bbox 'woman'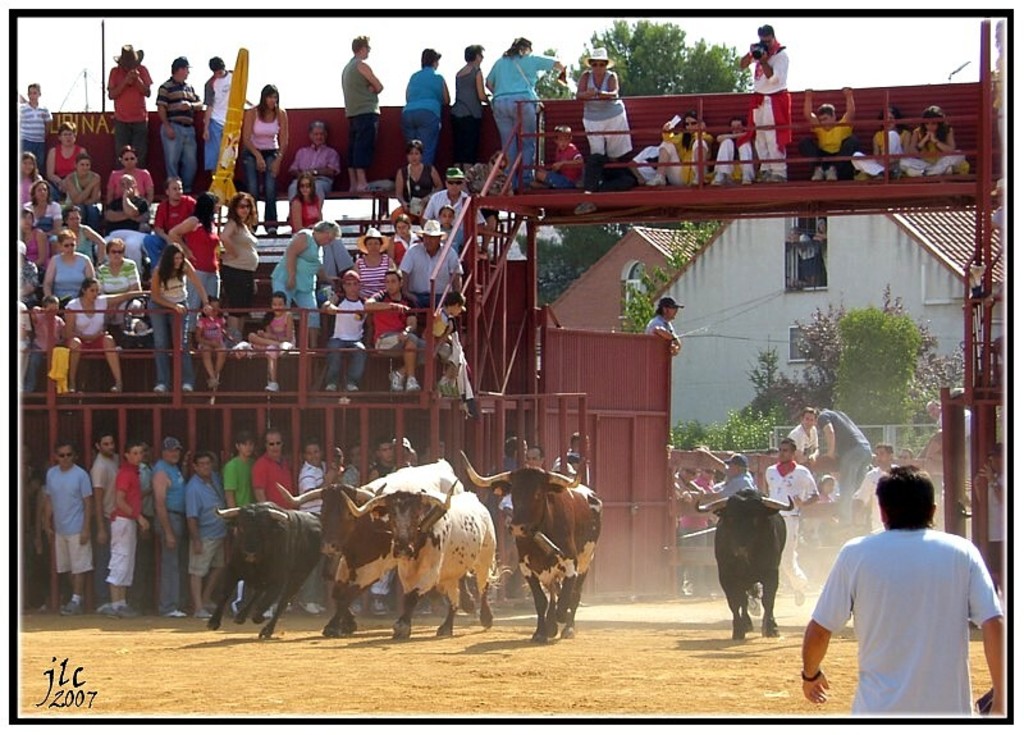
crop(289, 170, 323, 241)
